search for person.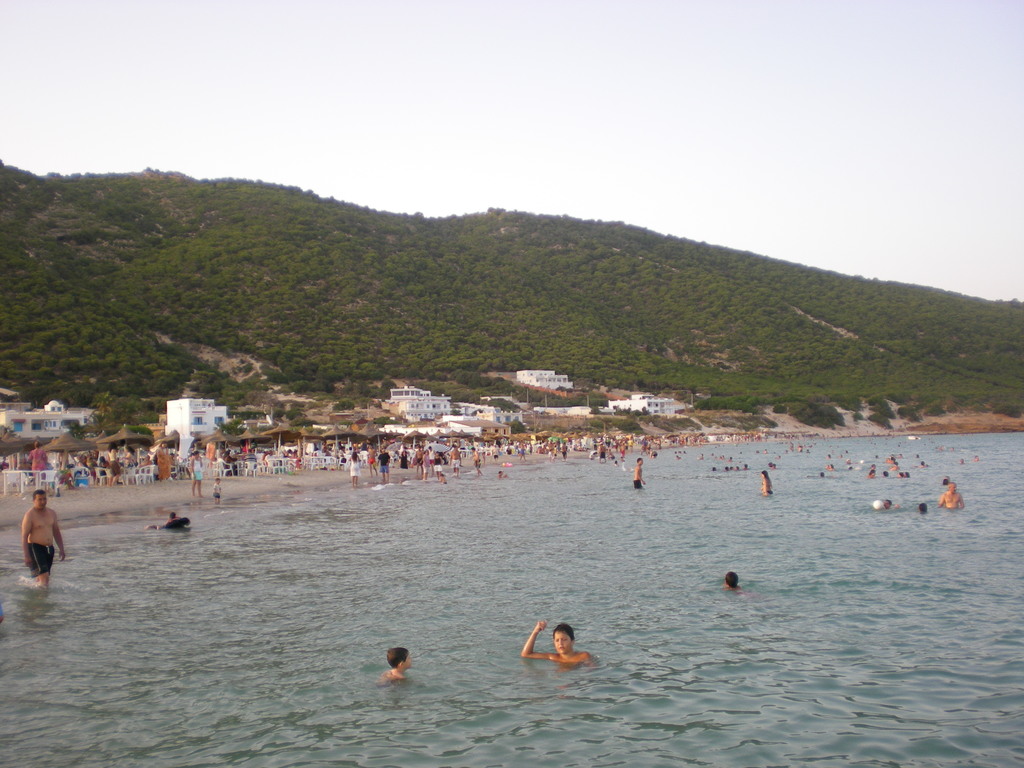
Found at detection(20, 488, 69, 589).
